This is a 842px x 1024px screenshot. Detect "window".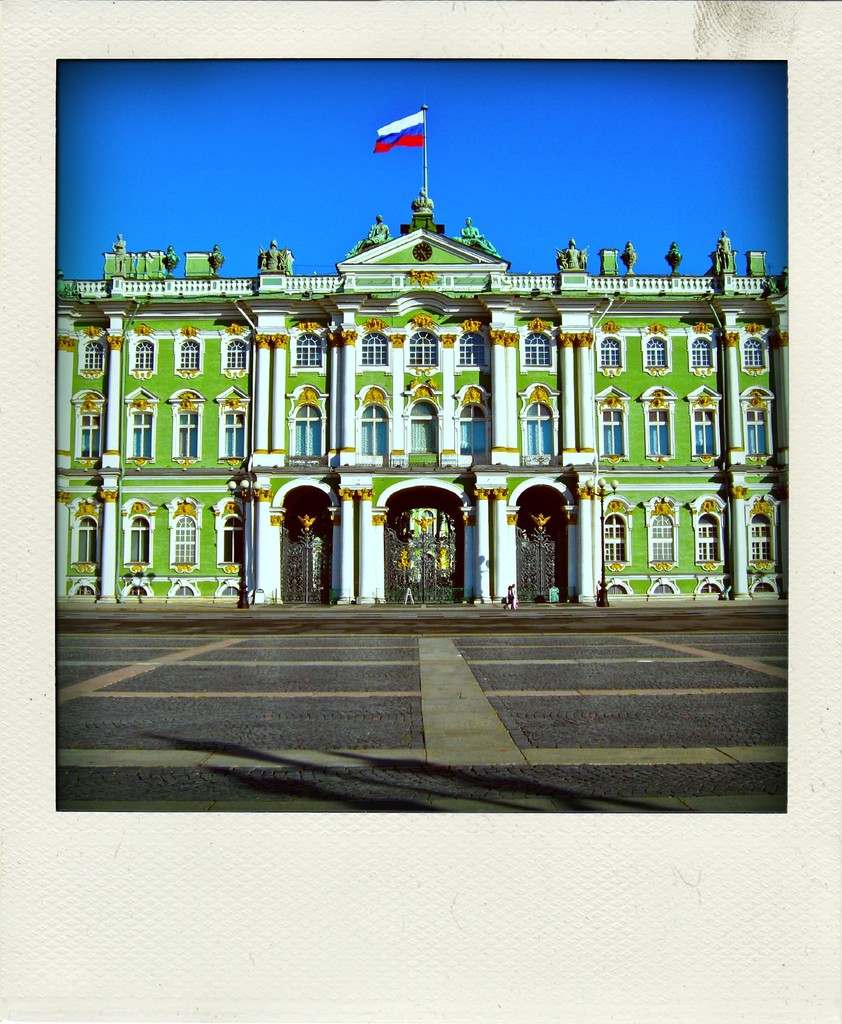
bbox=(637, 322, 672, 380).
